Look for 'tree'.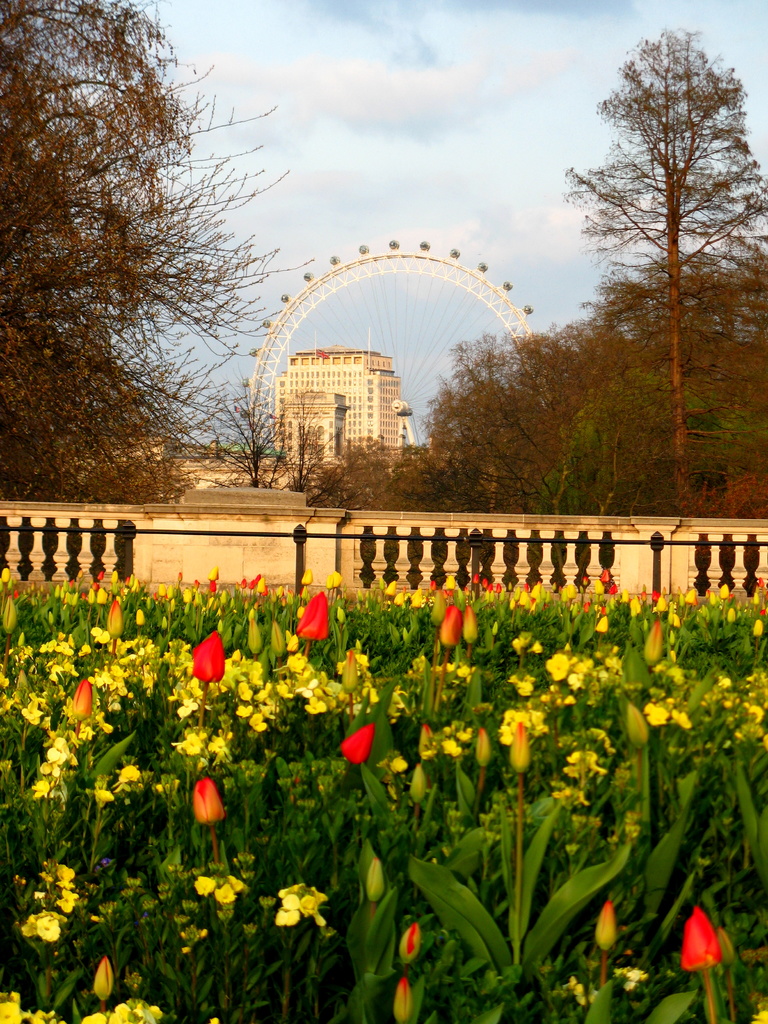
Found: x1=0 y1=0 x2=317 y2=581.
